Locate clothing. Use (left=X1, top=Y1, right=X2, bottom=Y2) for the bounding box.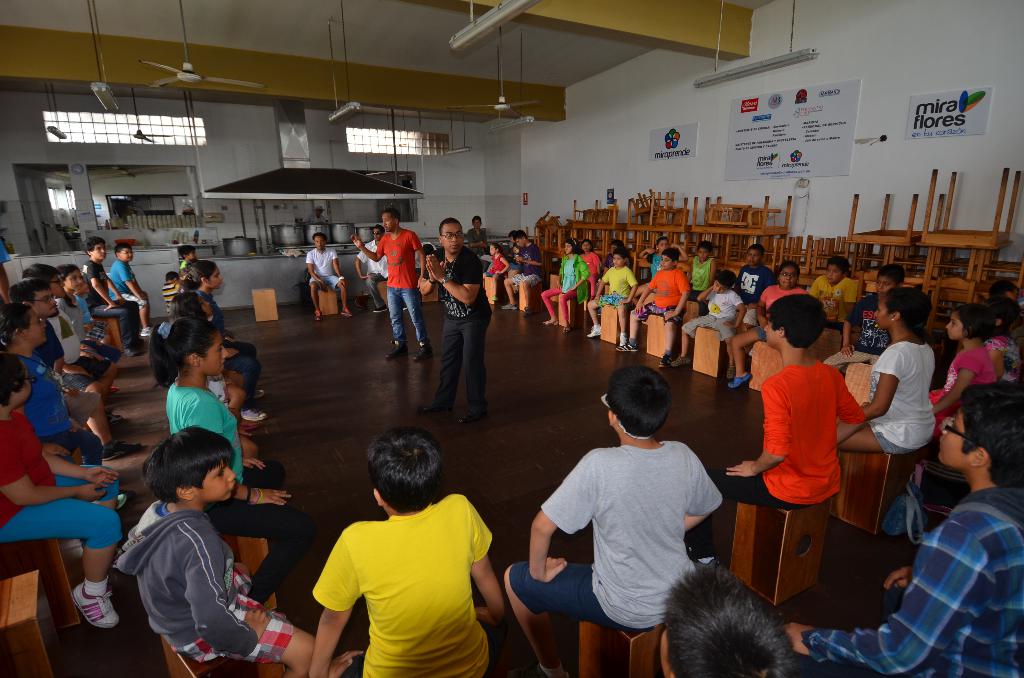
(left=82, top=260, right=145, bottom=362).
